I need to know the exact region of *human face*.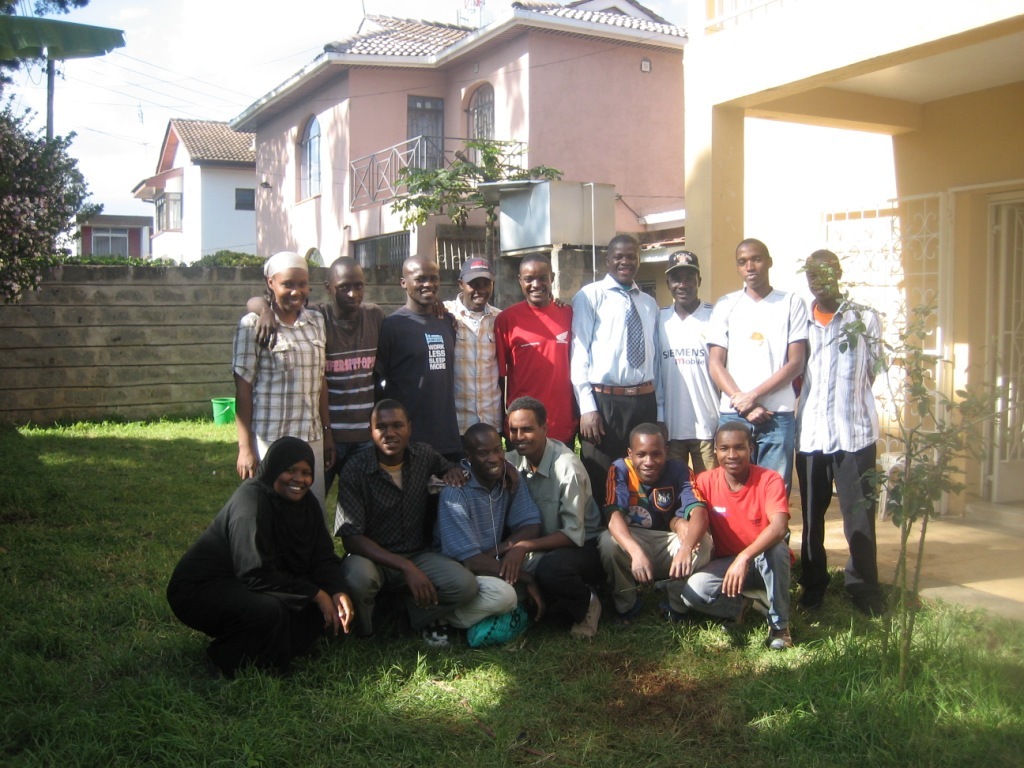
Region: [476,435,509,476].
